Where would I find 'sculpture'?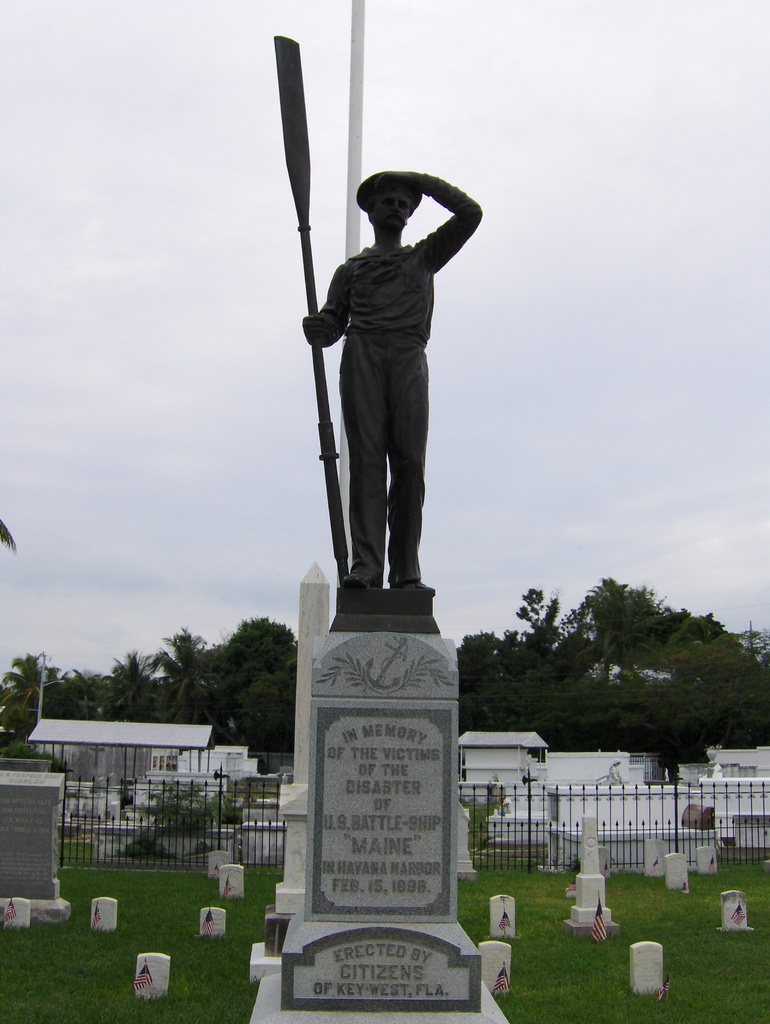
At bbox=[278, 34, 483, 628].
